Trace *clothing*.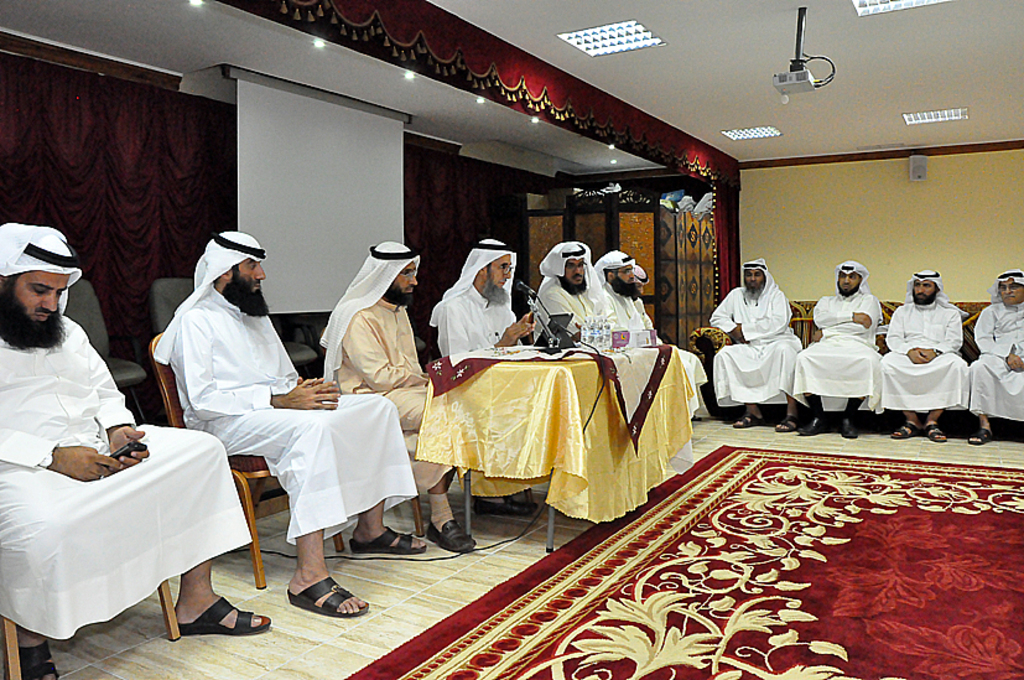
Traced to l=614, t=290, r=714, b=430.
